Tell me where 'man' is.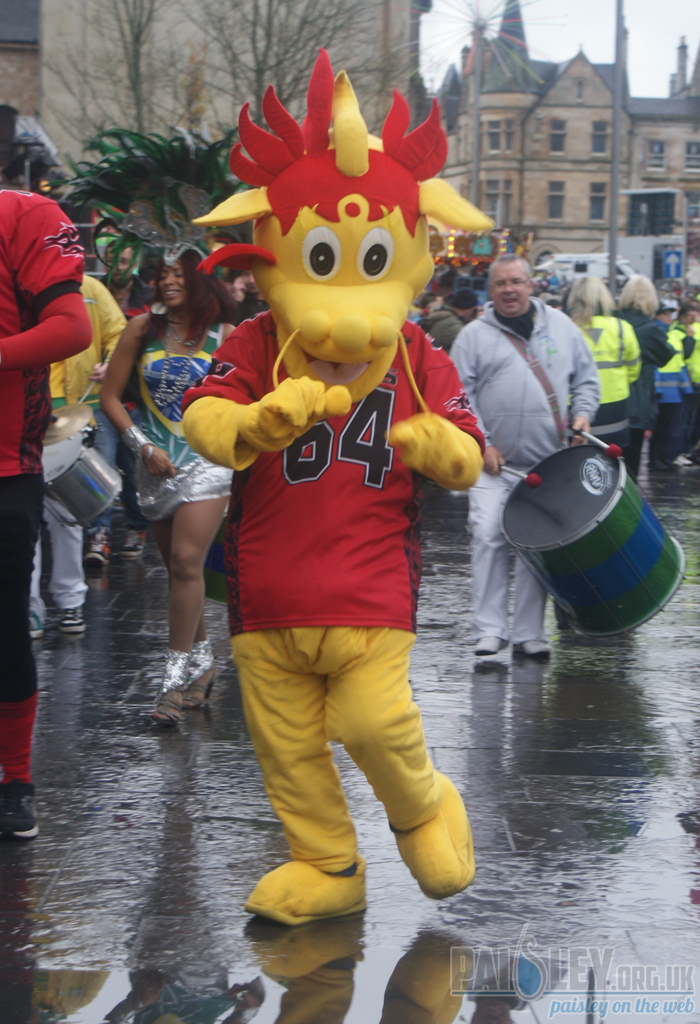
'man' is at 0, 178, 85, 841.
